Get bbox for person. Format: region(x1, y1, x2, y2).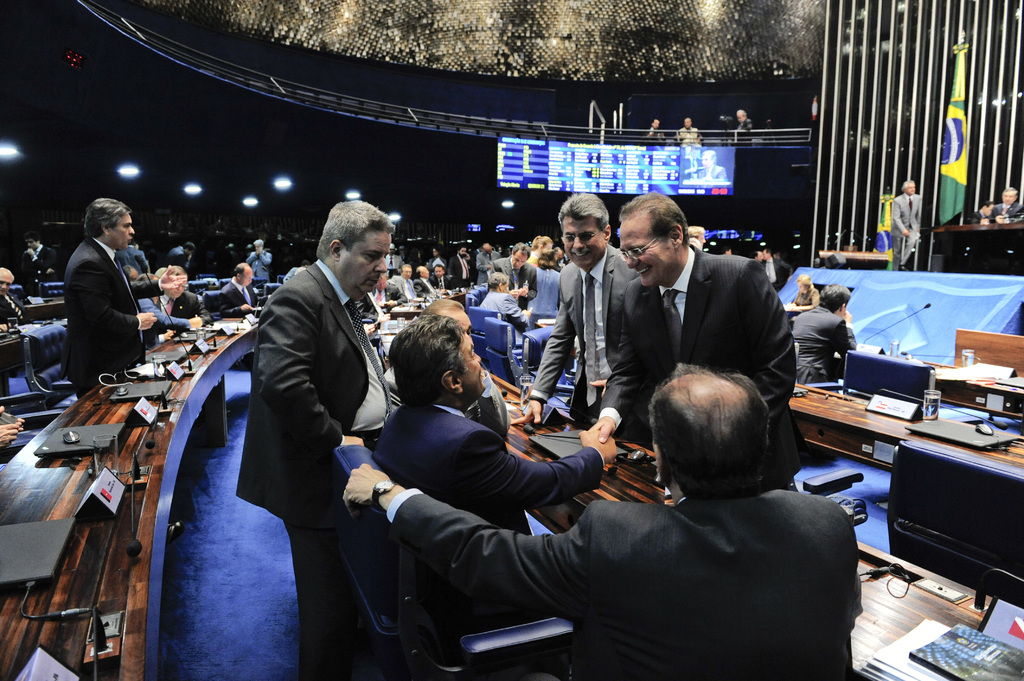
region(242, 236, 272, 287).
